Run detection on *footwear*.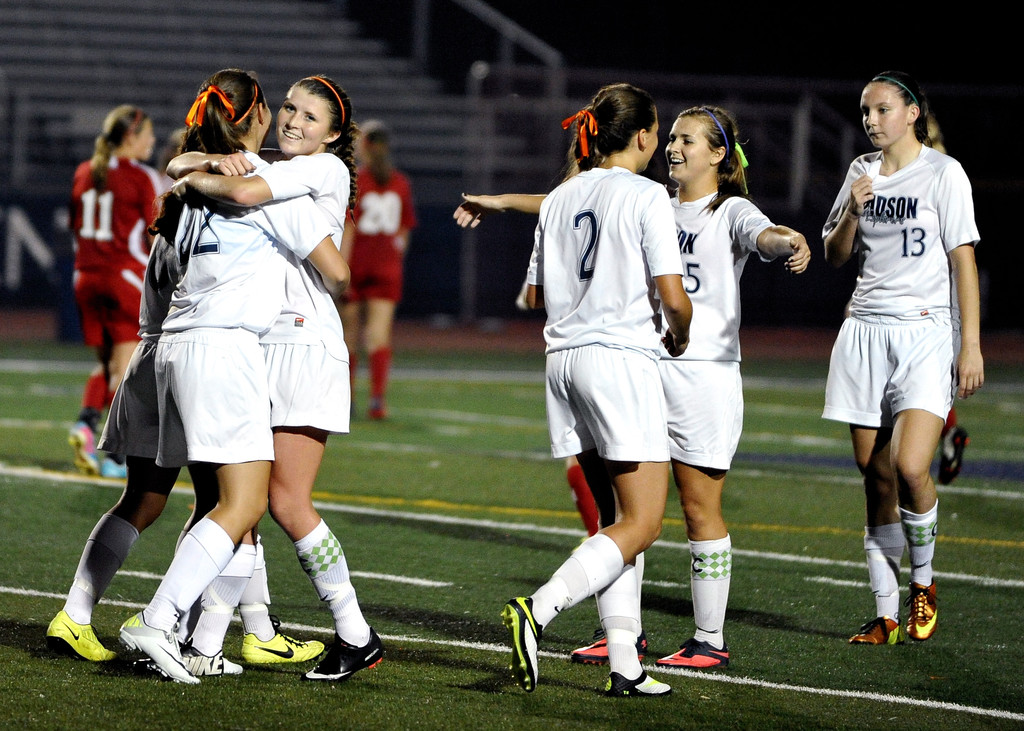
Result: <region>49, 617, 119, 667</region>.
